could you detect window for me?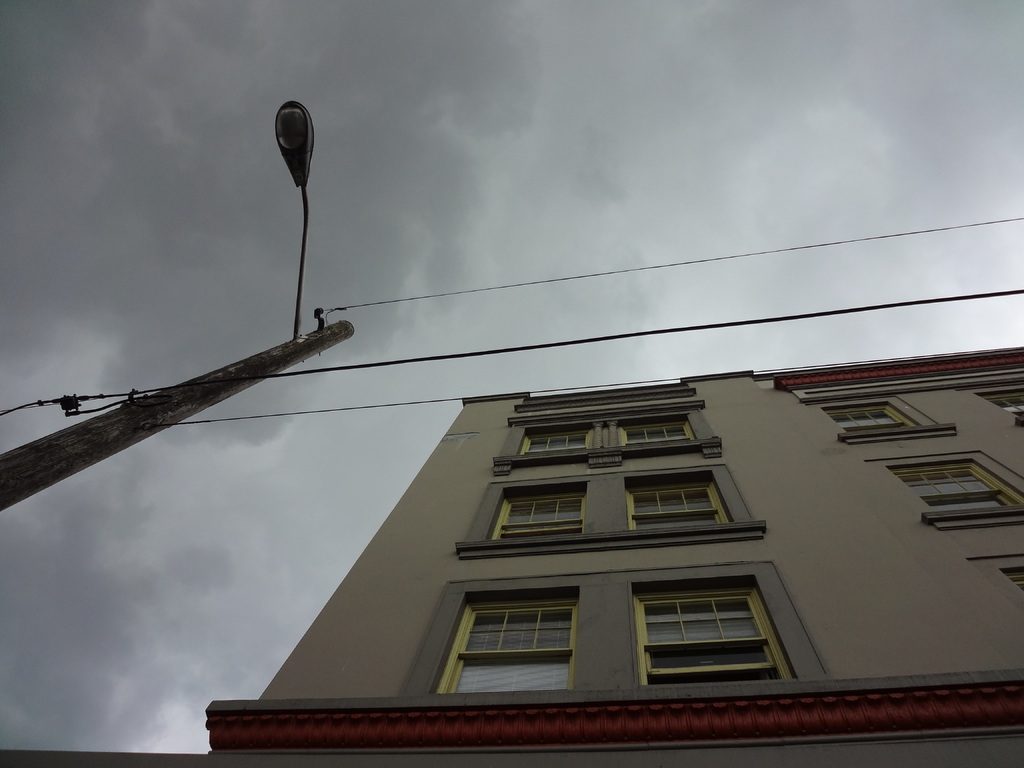
Detection result: bbox=[832, 400, 968, 437].
